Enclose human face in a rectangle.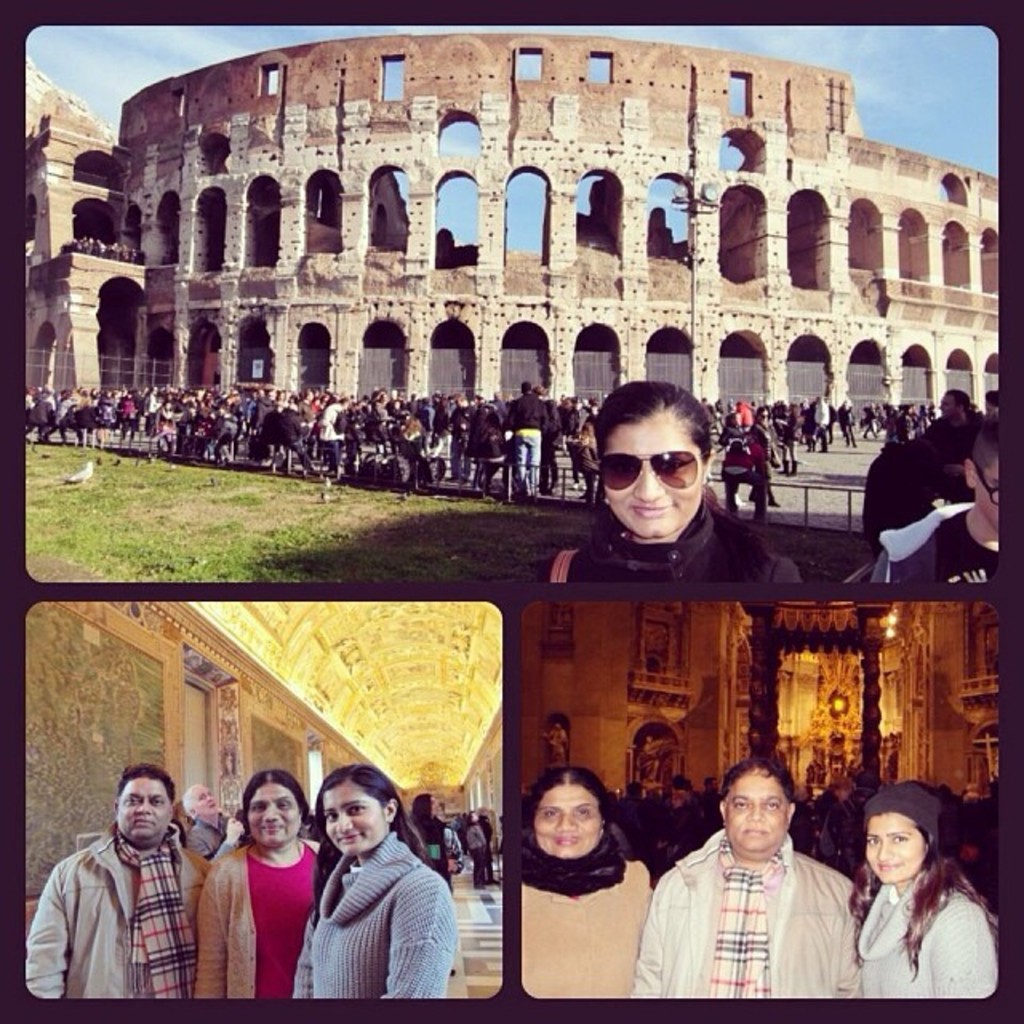
pyautogui.locateOnScreen(637, 730, 662, 778).
